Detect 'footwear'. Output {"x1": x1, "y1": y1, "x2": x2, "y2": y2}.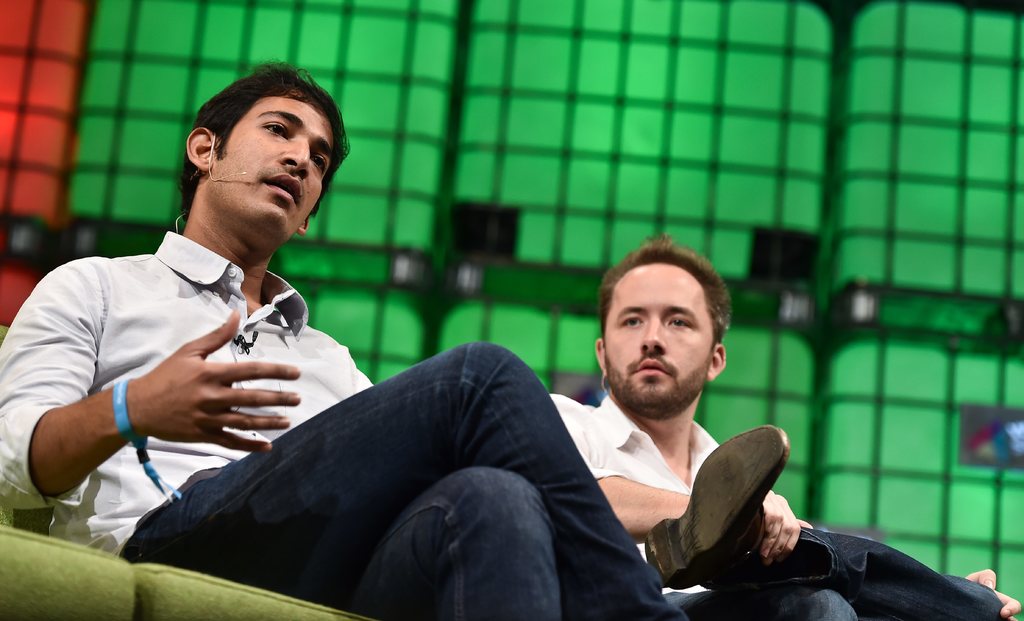
{"x1": 643, "y1": 424, "x2": 788, "y2": 586}.
